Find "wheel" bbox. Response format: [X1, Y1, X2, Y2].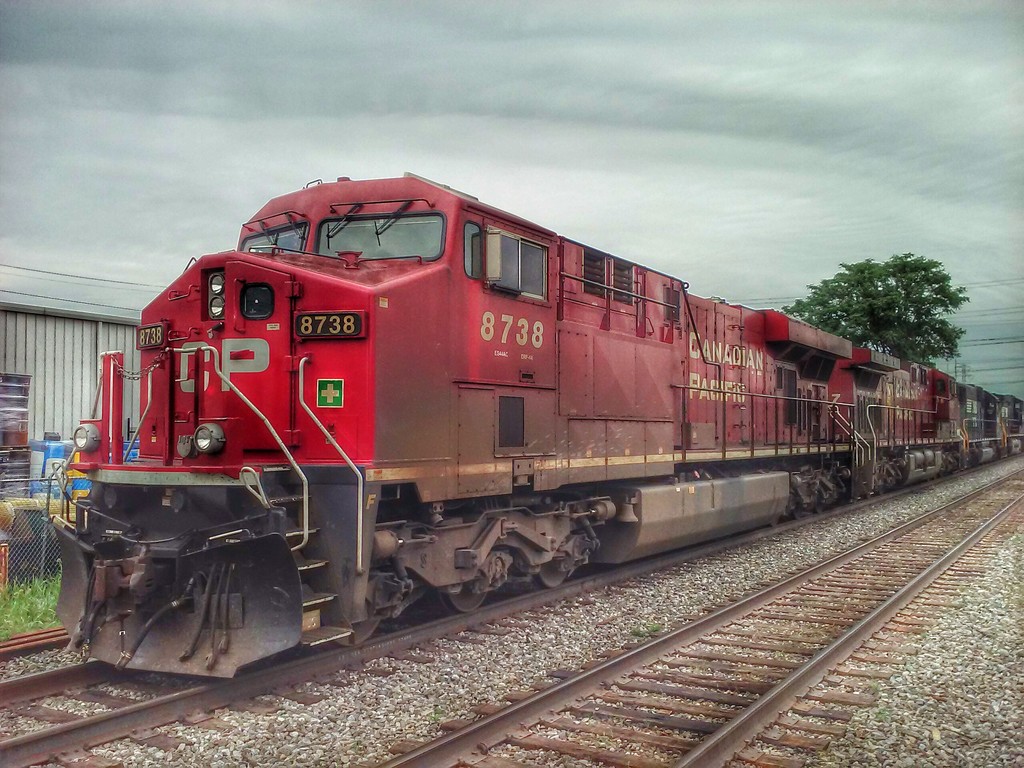
[534, 505, 568, 588].
